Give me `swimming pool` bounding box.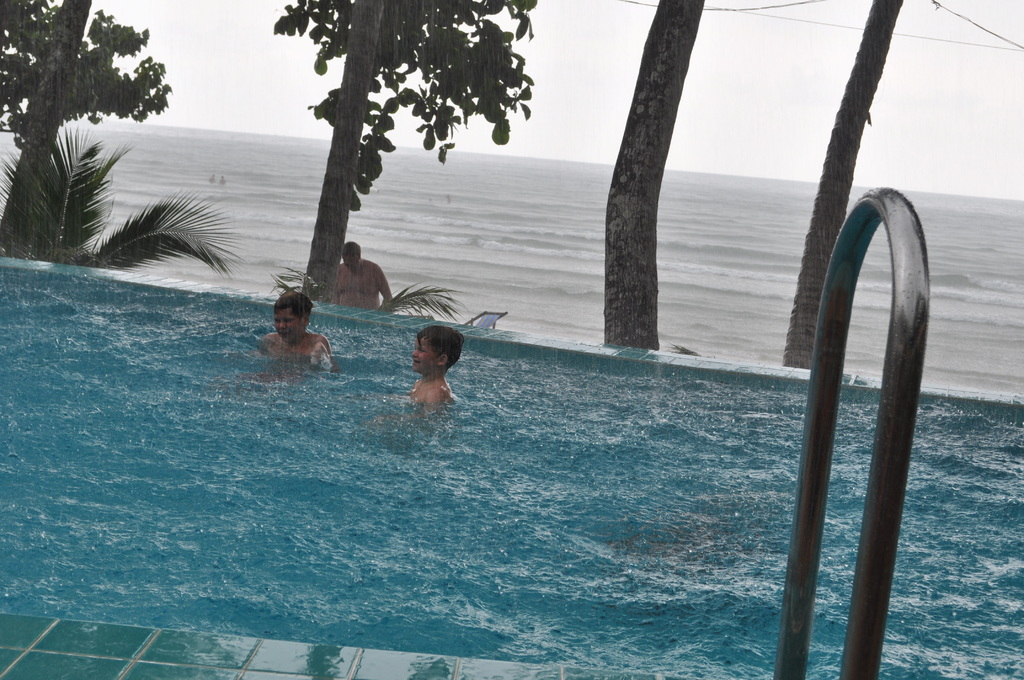
rect(0, 257, 1023, 679).
